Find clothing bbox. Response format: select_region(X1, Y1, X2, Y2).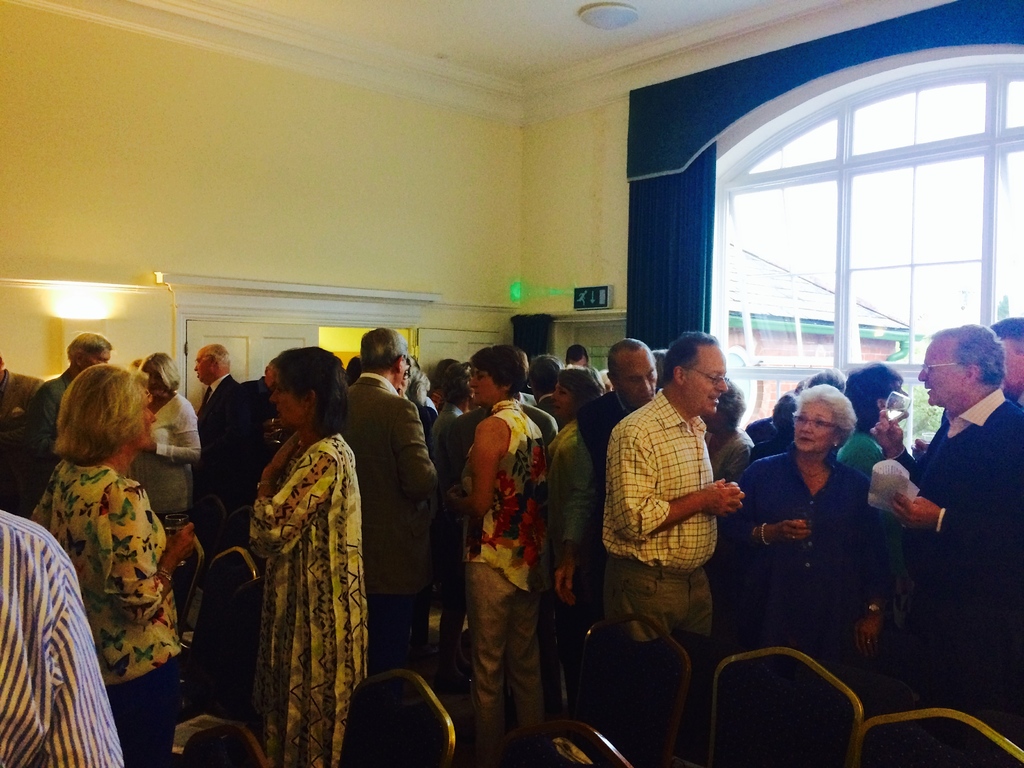
select_region(131, 396, 201, 511).
